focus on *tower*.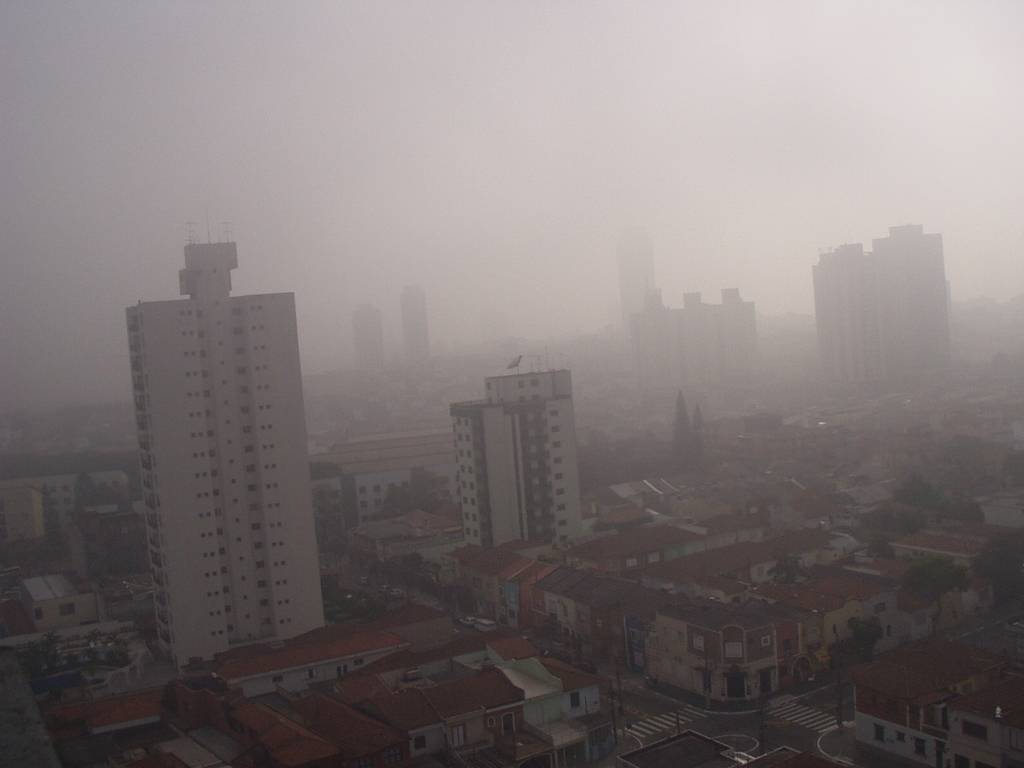
Focused at (x1=121, y1=221, x2=344, y2=693).
